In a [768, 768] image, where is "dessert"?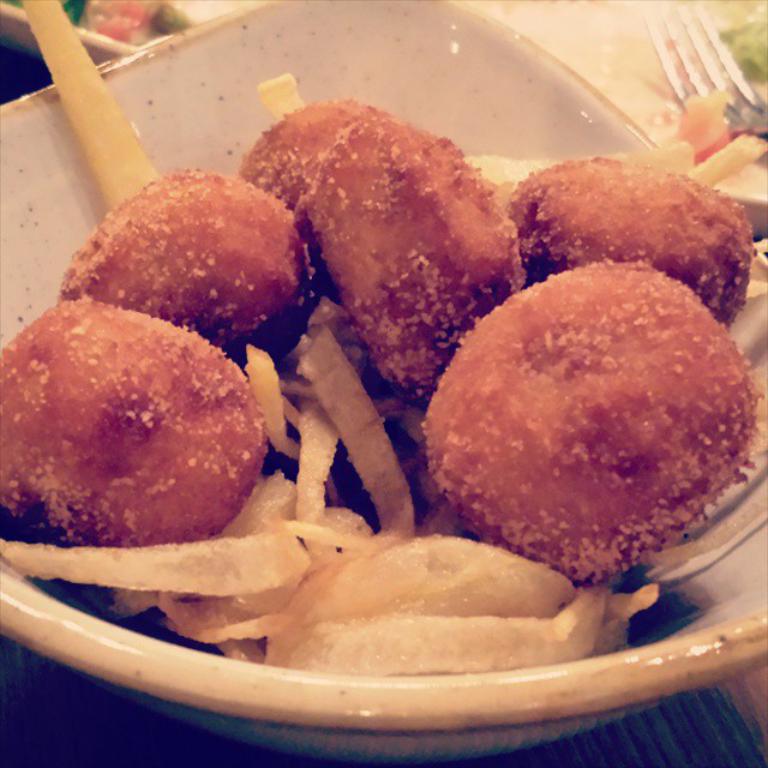
x1=412, y1=278, x2=761, y2=582.
